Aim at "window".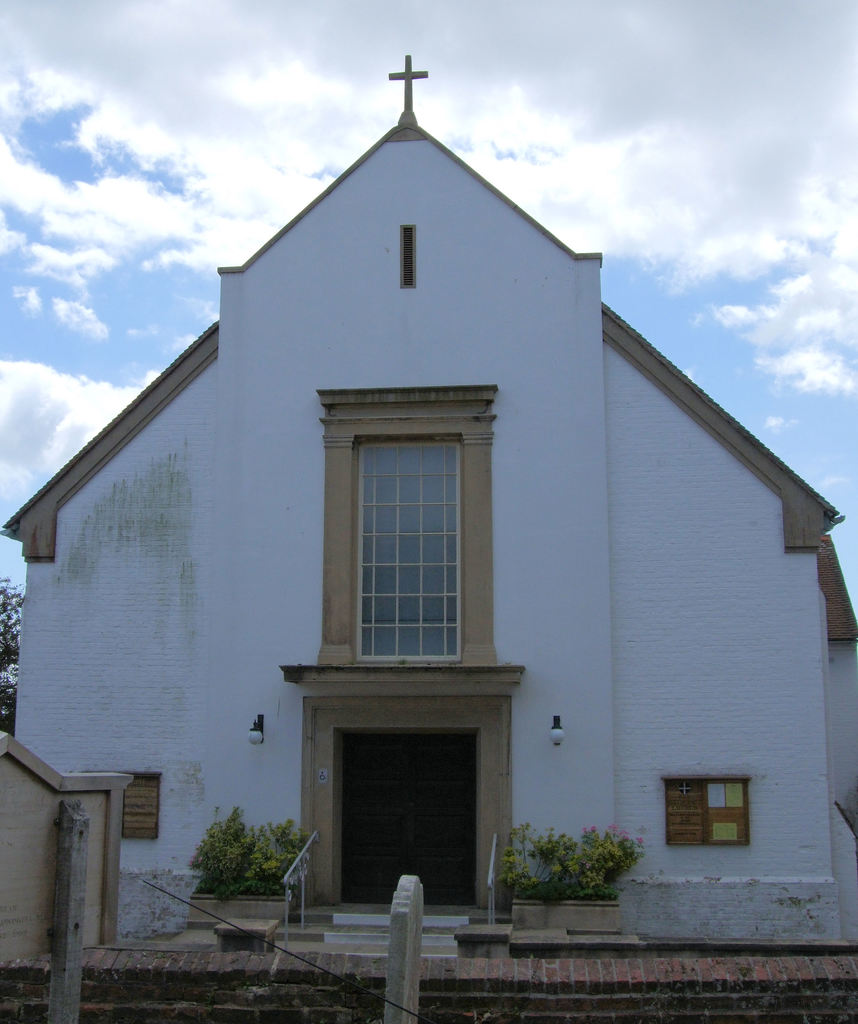
Aimed at locate(280, 383, 526, 690).
